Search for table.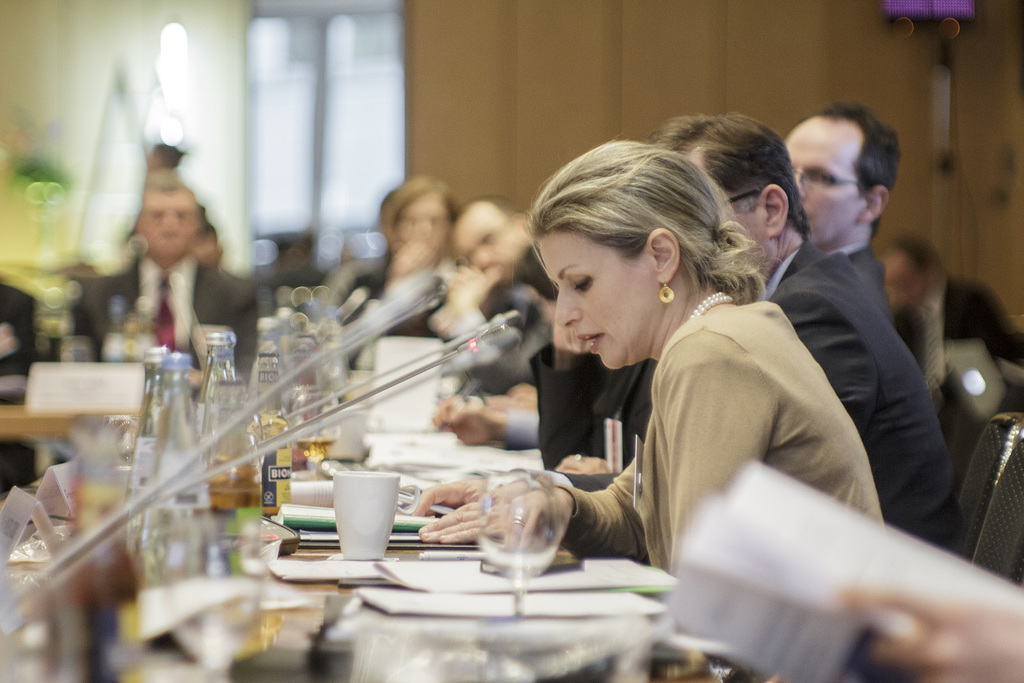
Found at [0,371,198,477].
